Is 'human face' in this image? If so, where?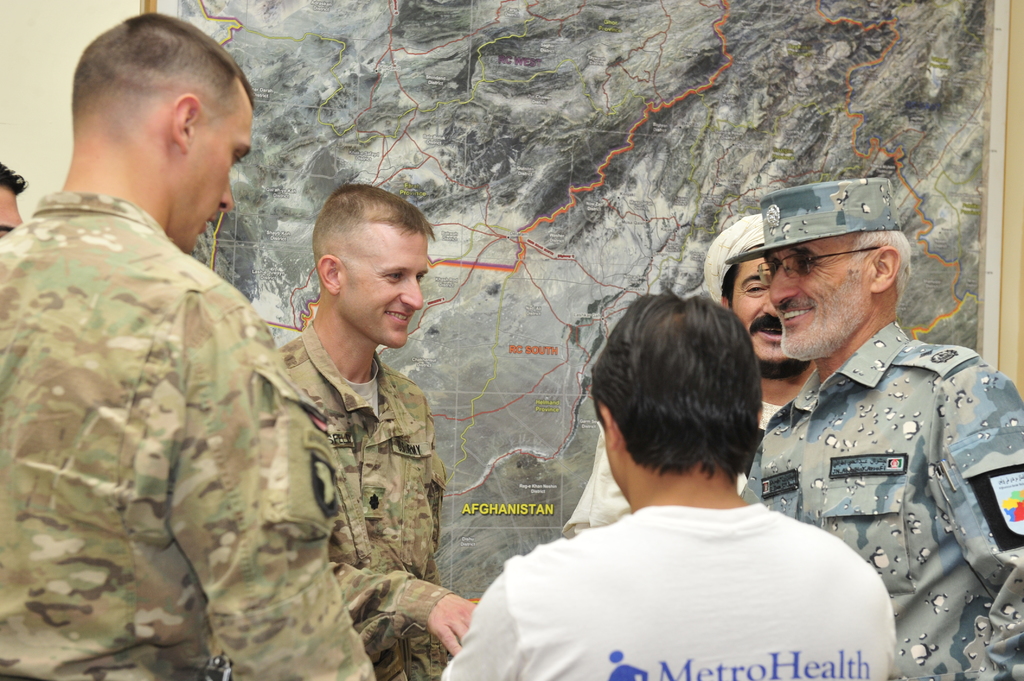
Yes, at [167, 77, 257, 254].
